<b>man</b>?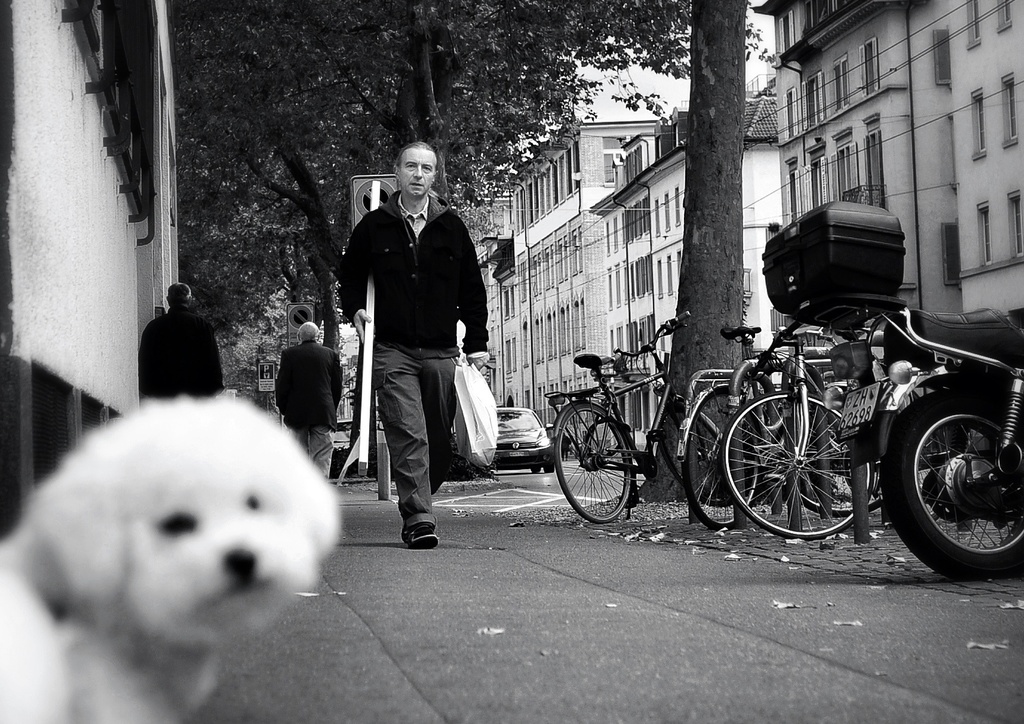
[337,156,490,535]
